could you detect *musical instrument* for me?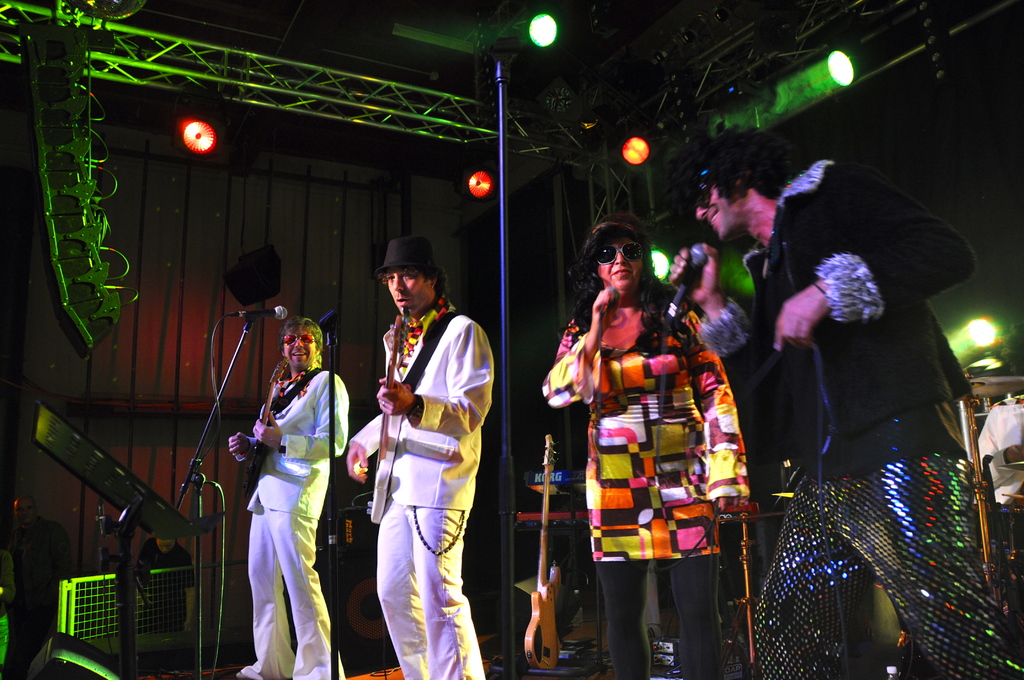
Detection result: bbox(364, 307, 410, 526).
